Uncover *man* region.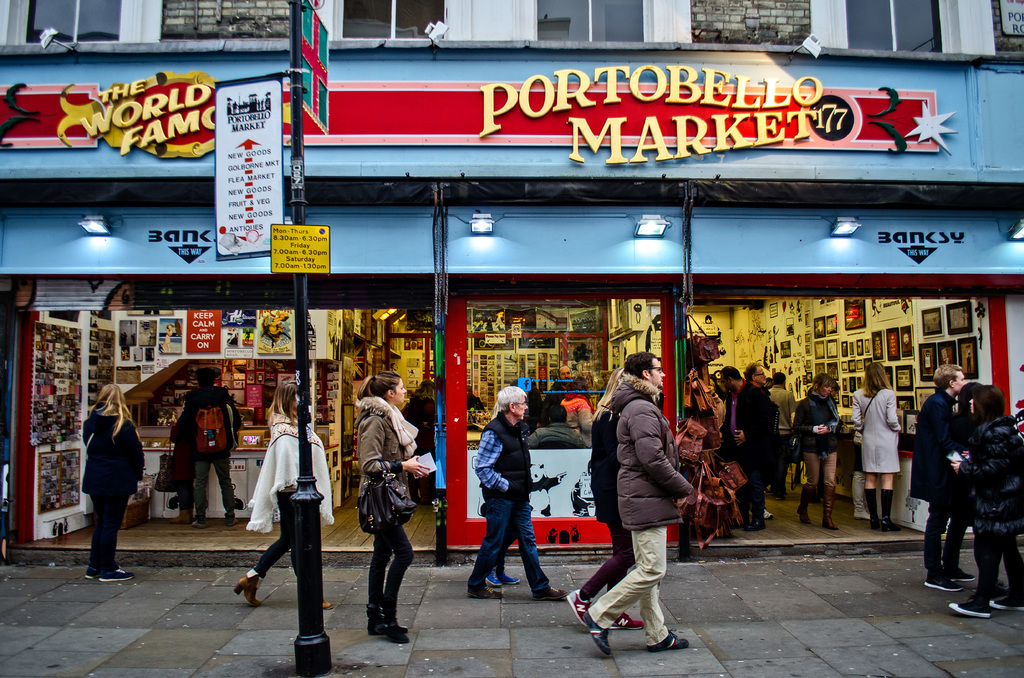
Uncovered: [719,362,776,530].
